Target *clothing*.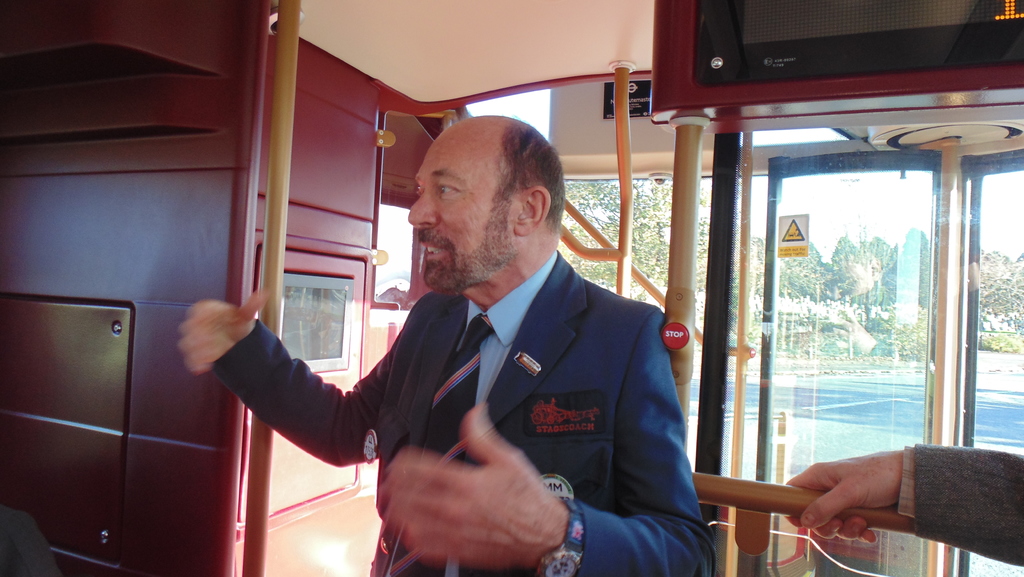
Target region: left=886, top=435, right=1023, bottom=574.
